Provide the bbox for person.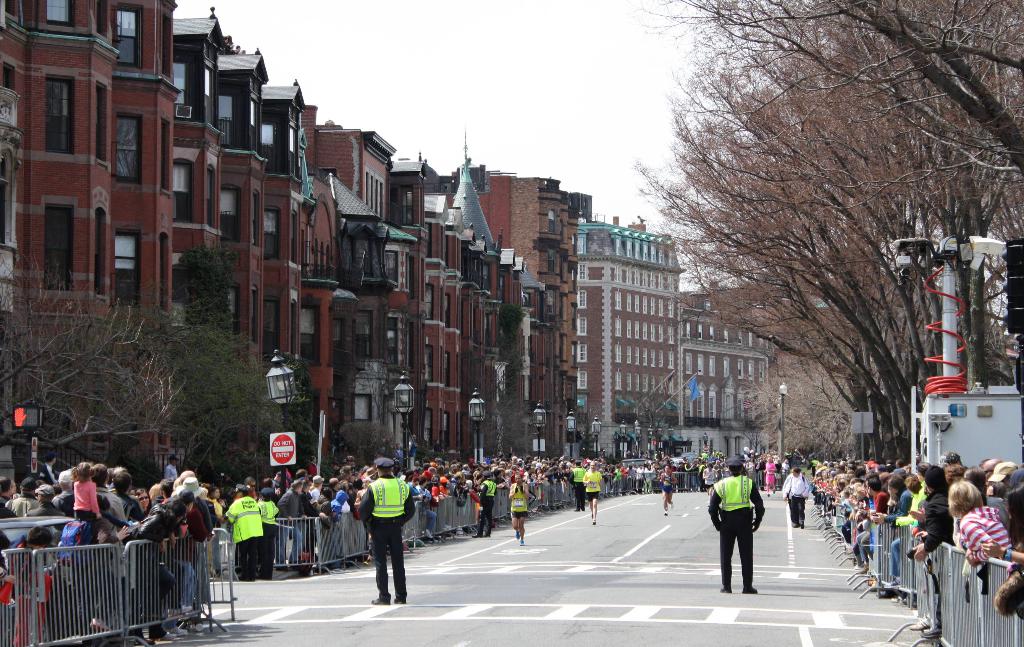
x1=223 y1=485 x2=263 y2=580.
